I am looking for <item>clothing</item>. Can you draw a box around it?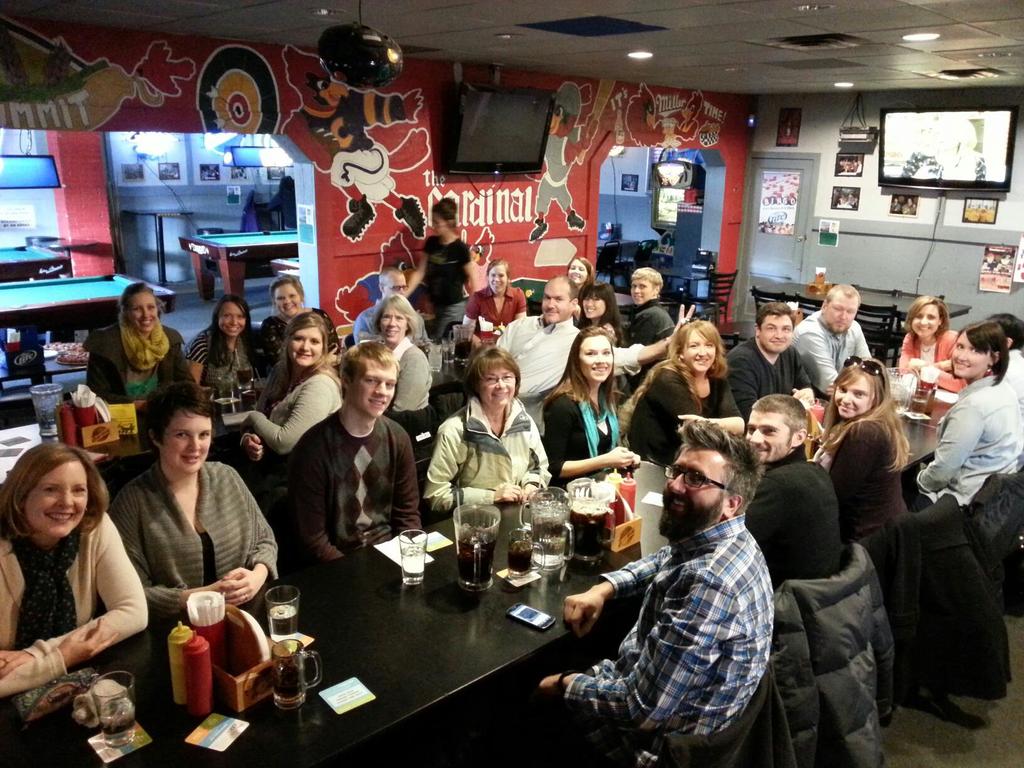
Sure, the bounding box is 625,358,744,467.
